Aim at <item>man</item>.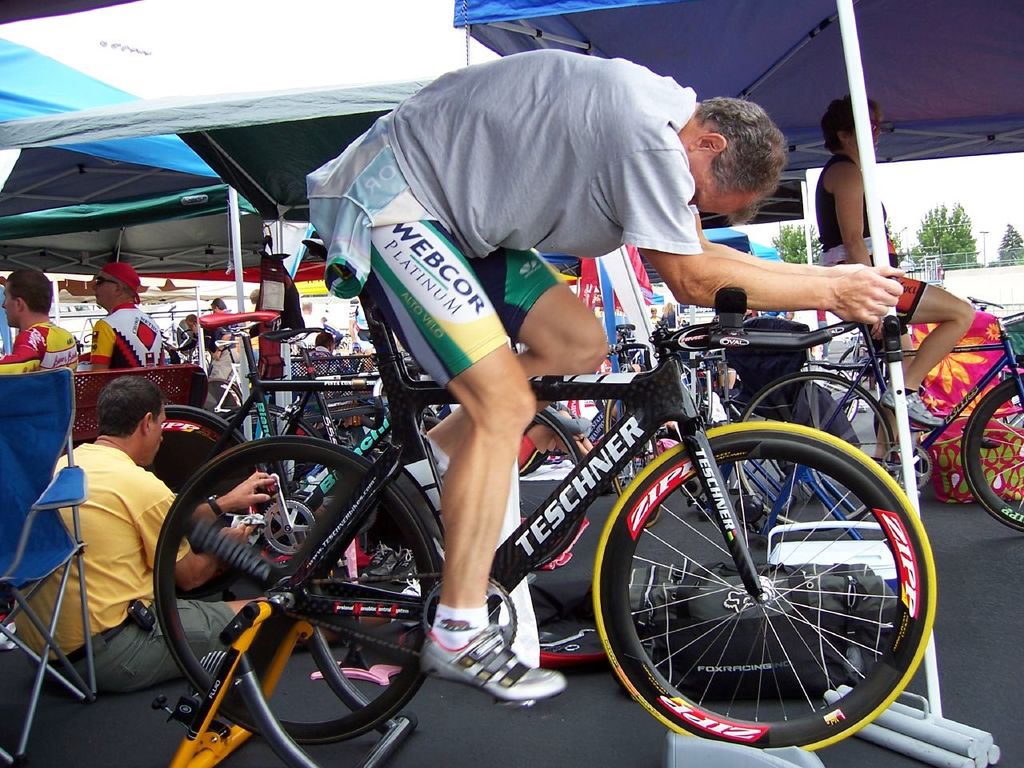
Aimed at (x1=92, y1=262, x2=164, y2=406).
